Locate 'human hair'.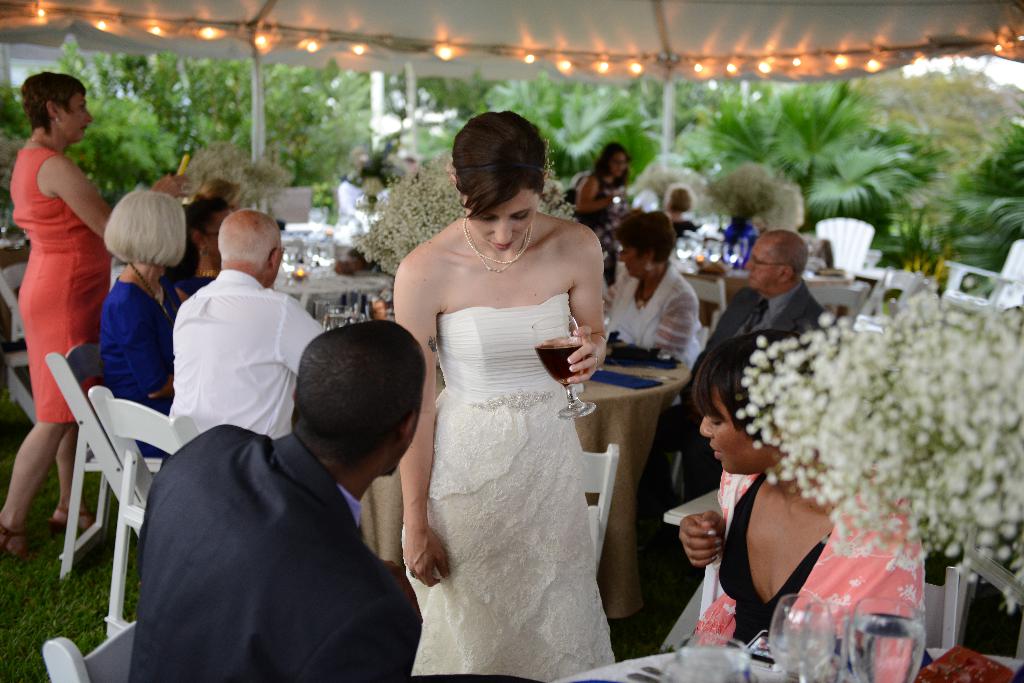
Bounding box: bbox(217, 220, 284, 264).
